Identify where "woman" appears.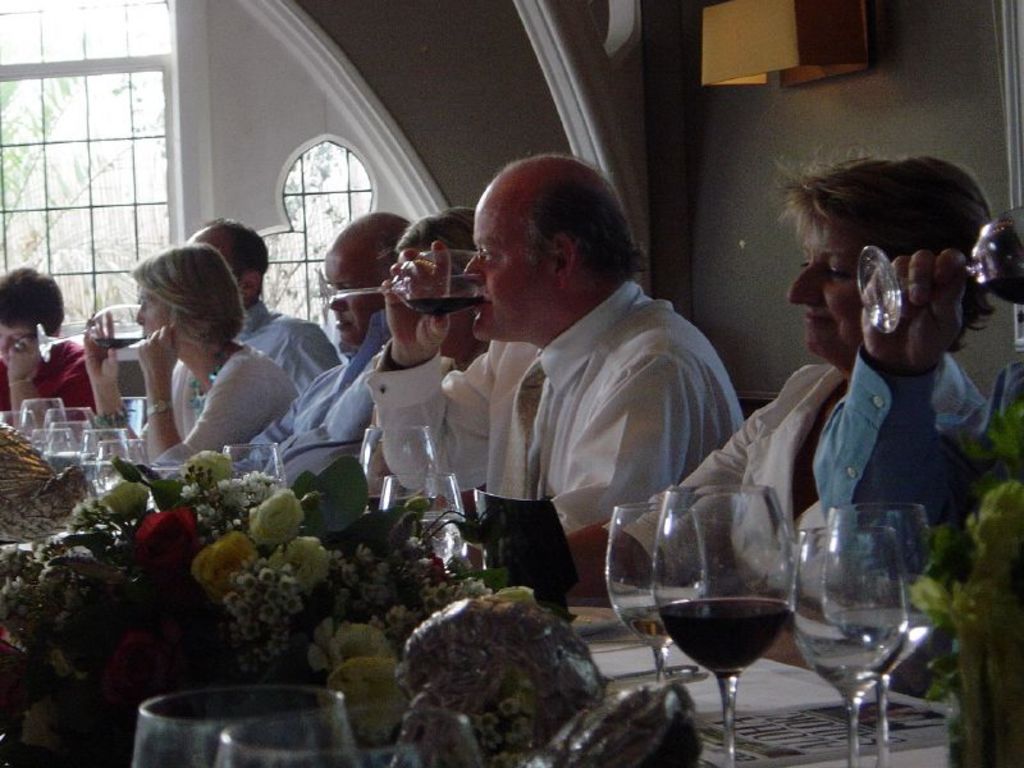
Appears at detection(101, 220, 270, 445).
